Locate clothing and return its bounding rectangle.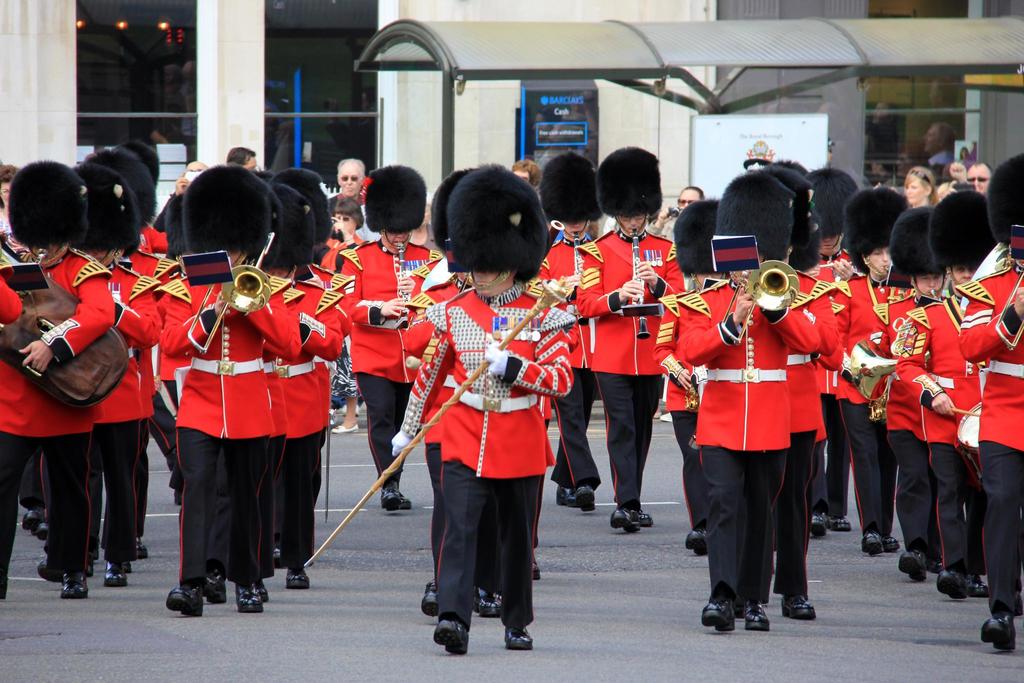
<bbox>157, 265, 298, 606</bbox>.
